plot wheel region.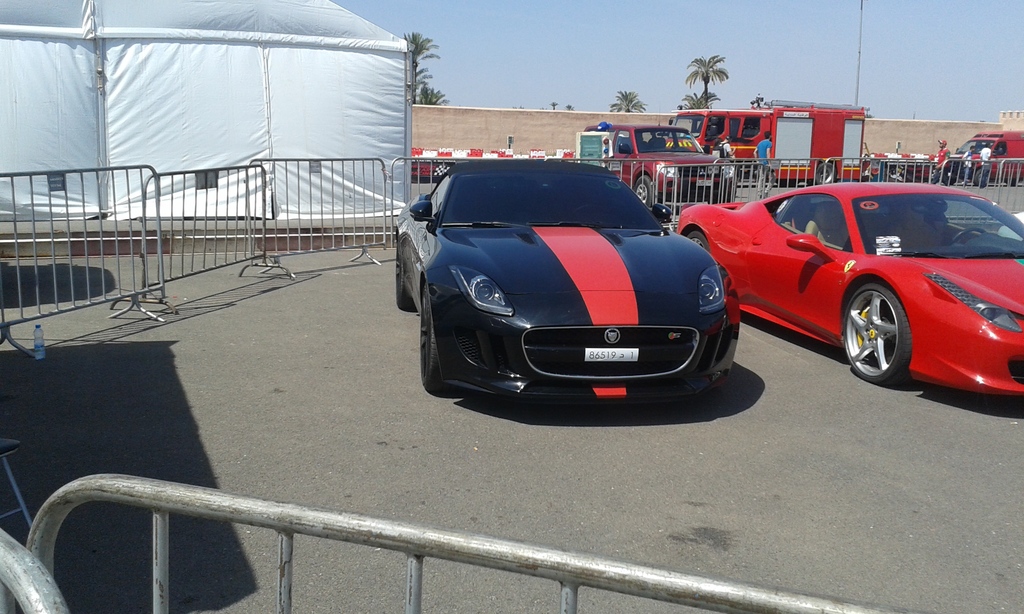
Plotted at left=394, top=244, right=413, bottom=311.
